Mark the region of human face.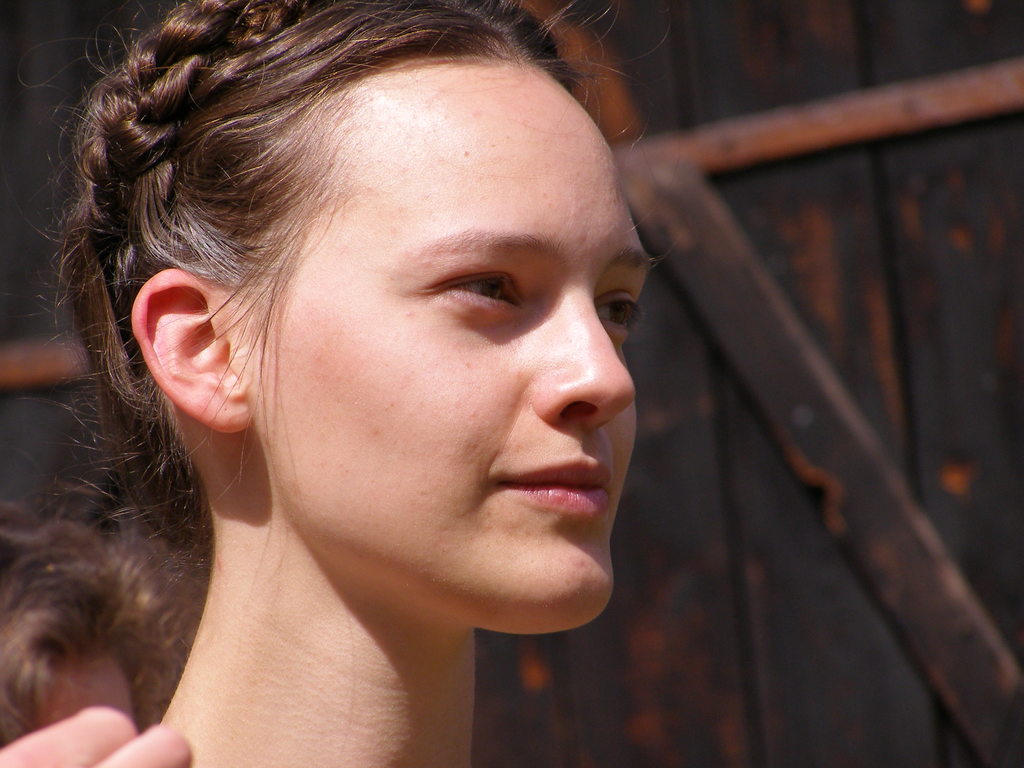
Region: bbox=(45, 647, 136, 728).
